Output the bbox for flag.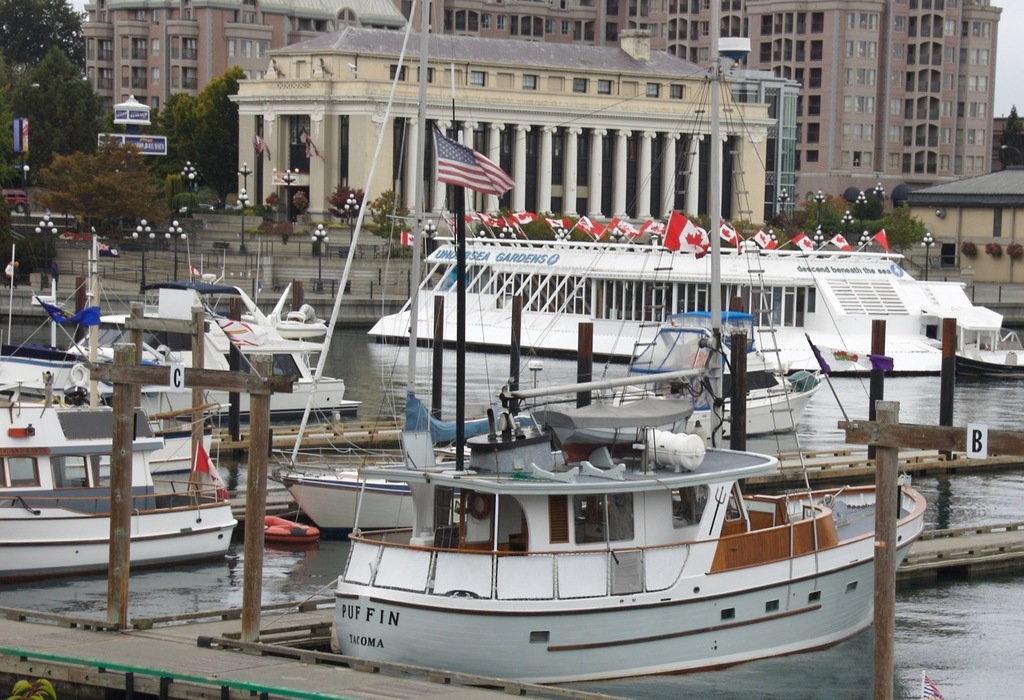
[x1=257, y1=132, x2=271, y2=159].
